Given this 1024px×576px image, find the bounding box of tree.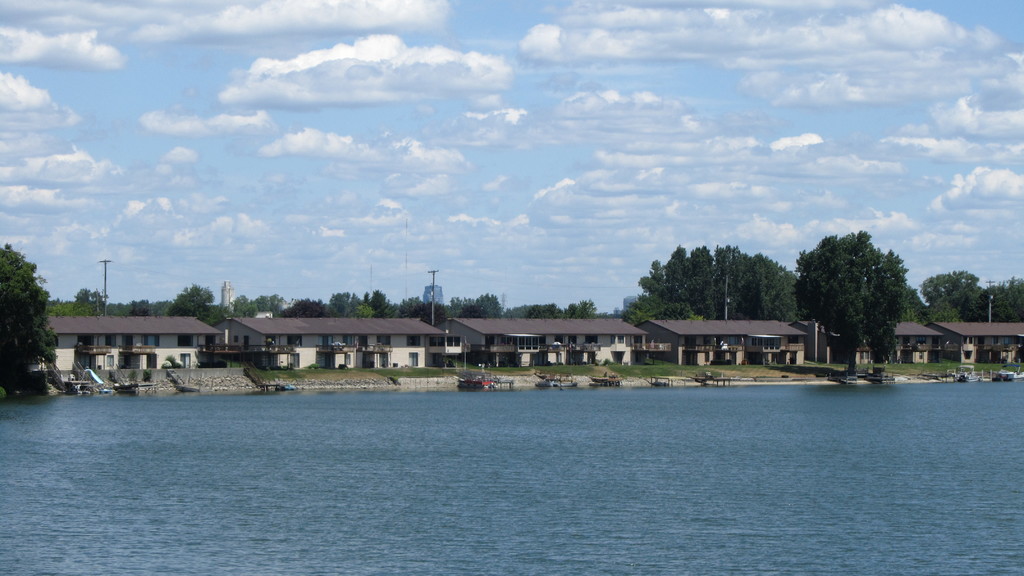
[912, 264, 993, 328].
